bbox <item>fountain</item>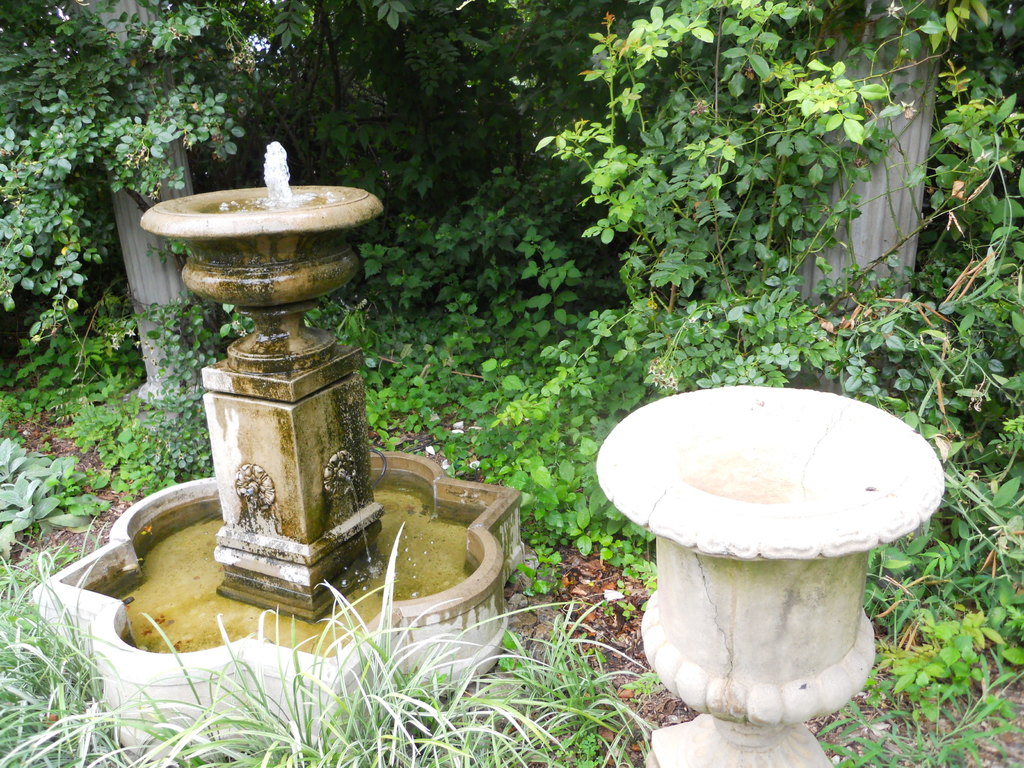
[x1=119, y1=142, x2=444, y2=637]
